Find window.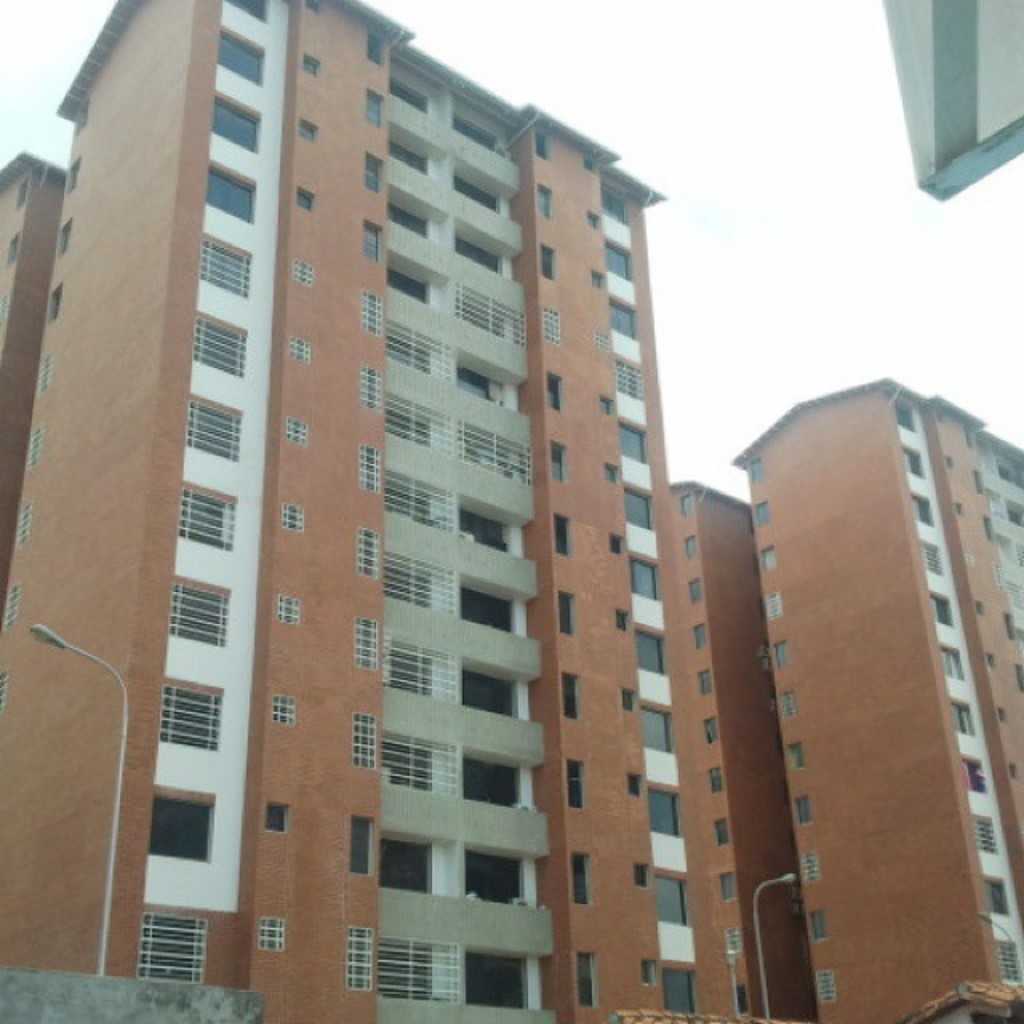
x1=704 y1=766 x2=726 y2=795.
